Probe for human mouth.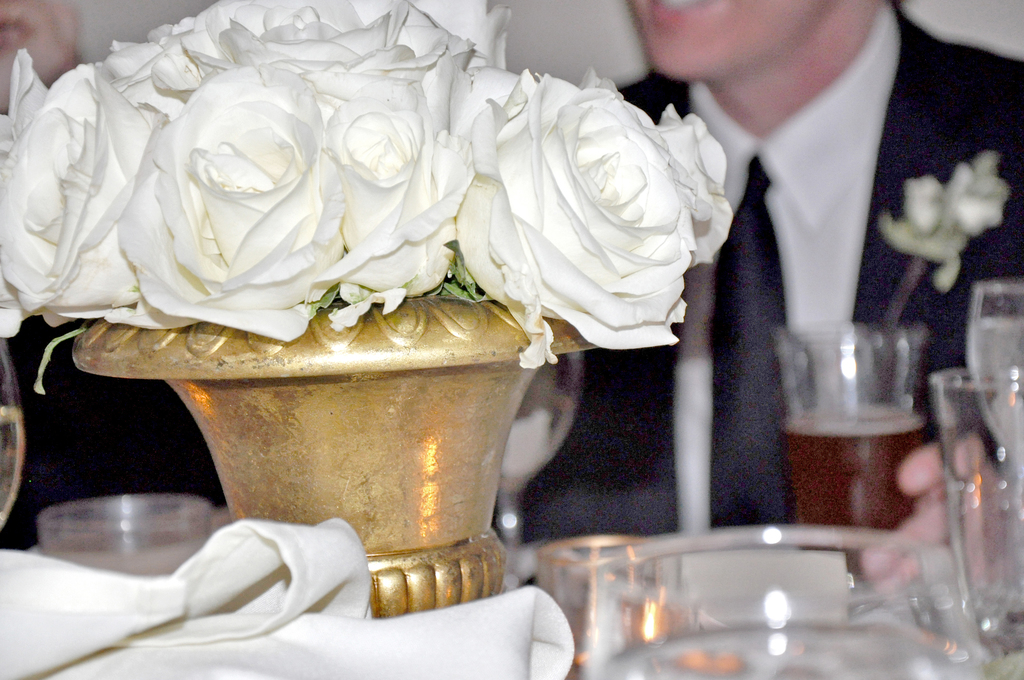
Probe result: <bbox>646, 0, 728, 28</bbox>.
